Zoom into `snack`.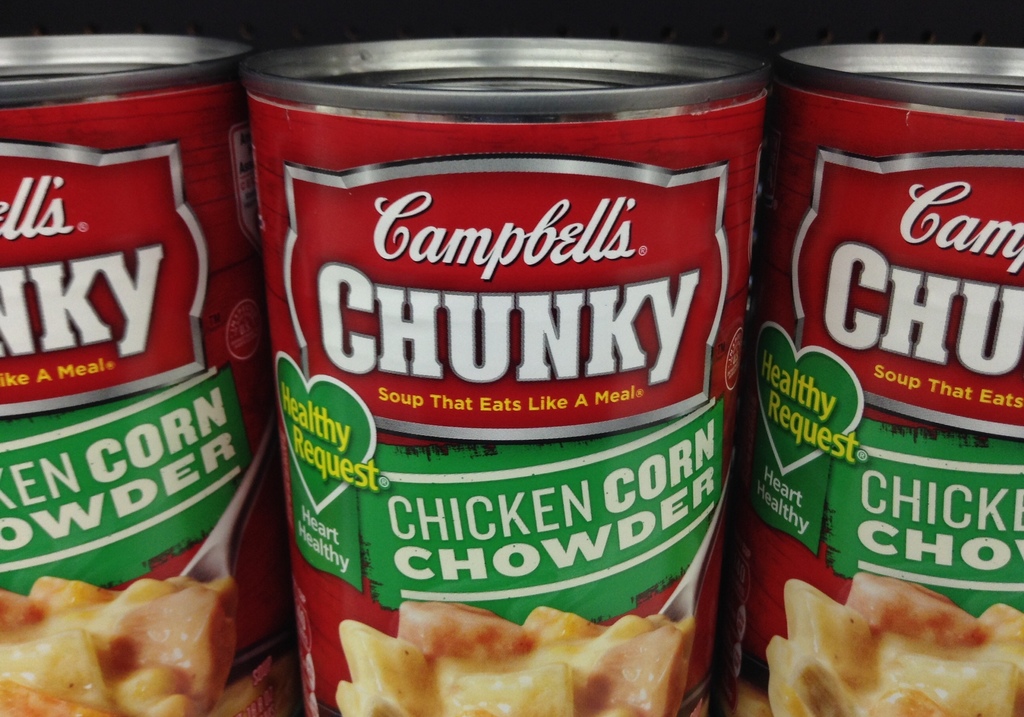
Zoom target: {"x1": 766, "y1": 576, "x2": 1023, "y2": 716}.
